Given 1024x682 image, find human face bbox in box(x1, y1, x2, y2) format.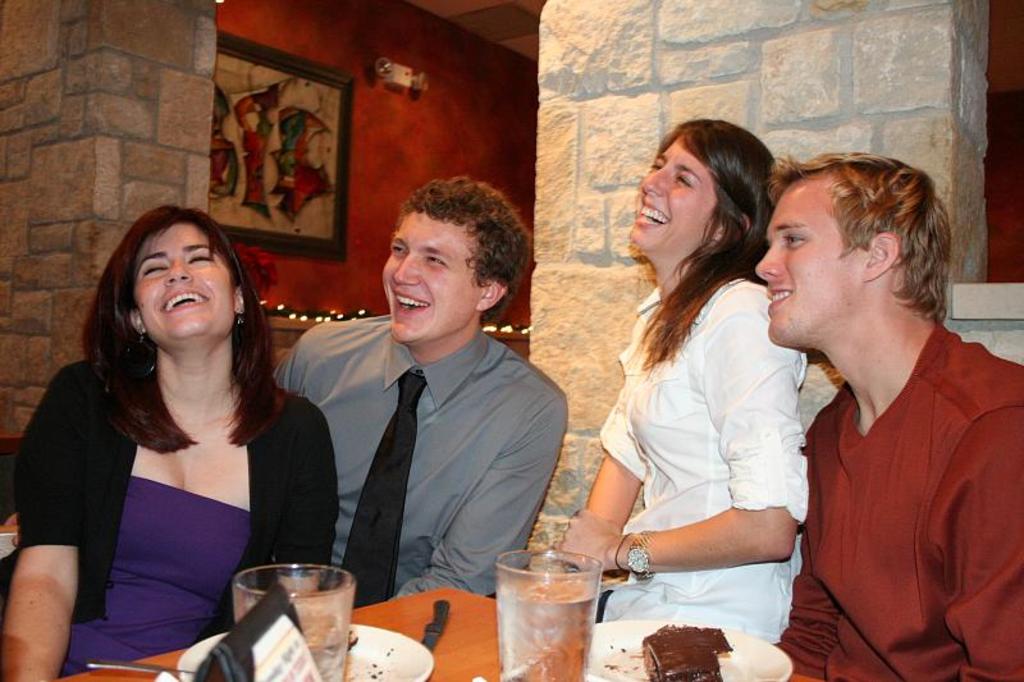
box(131, 211, 232, 349).
